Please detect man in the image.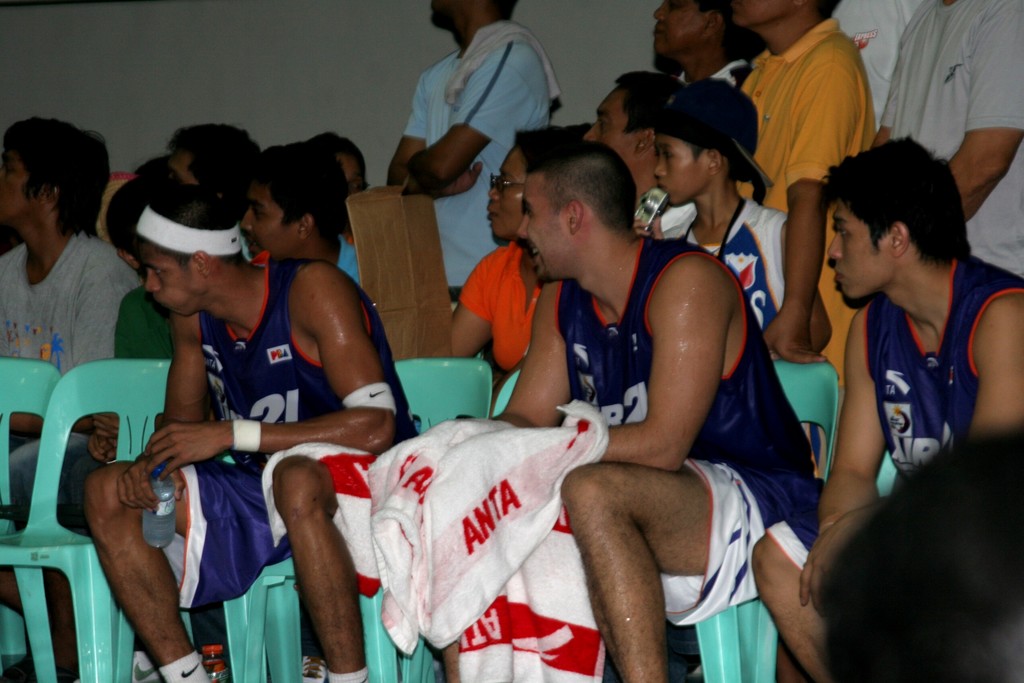
<region>751, 131, 1023, 680</region>.
